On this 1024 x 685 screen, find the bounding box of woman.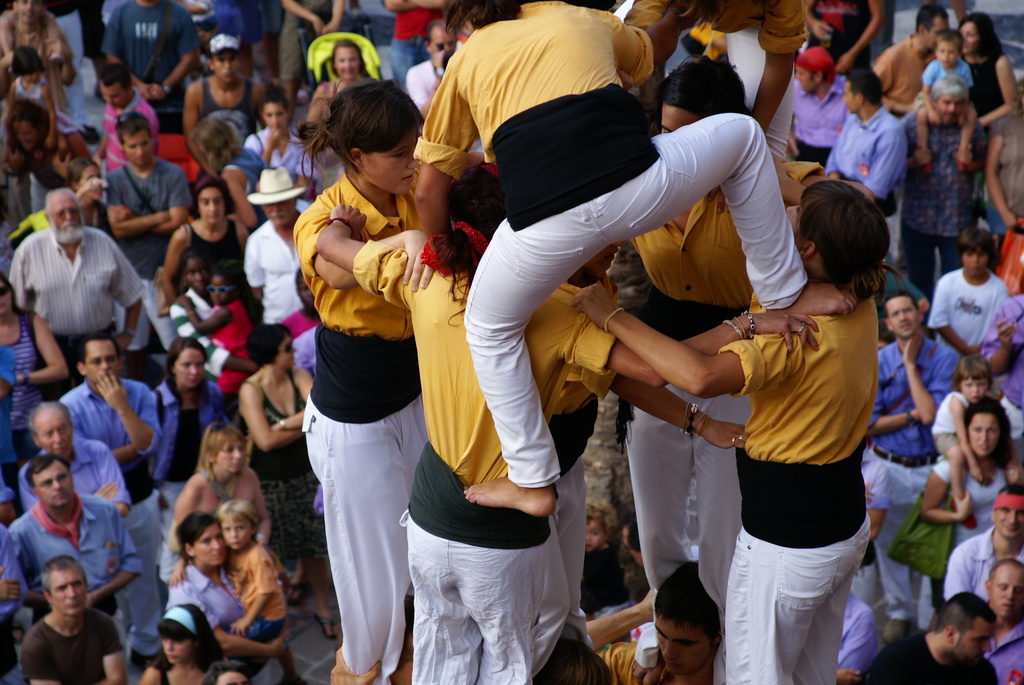
Bounding box: (234,324,350,647).
